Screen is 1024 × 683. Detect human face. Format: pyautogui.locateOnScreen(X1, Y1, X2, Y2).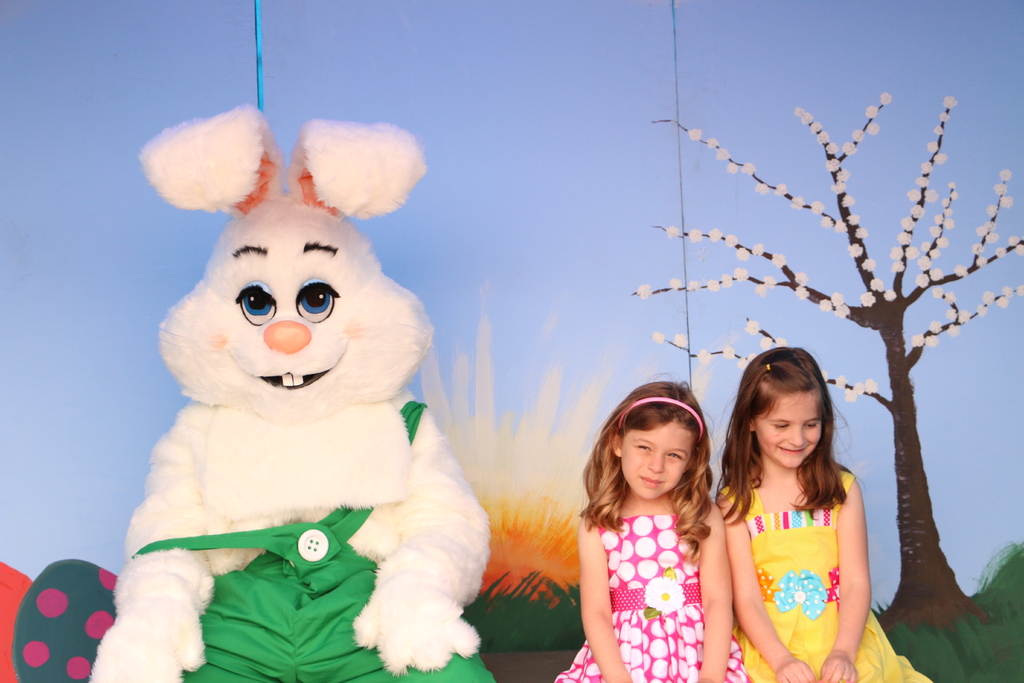
pyautogui.locateOnScreen(756, 393, 826, 466).
